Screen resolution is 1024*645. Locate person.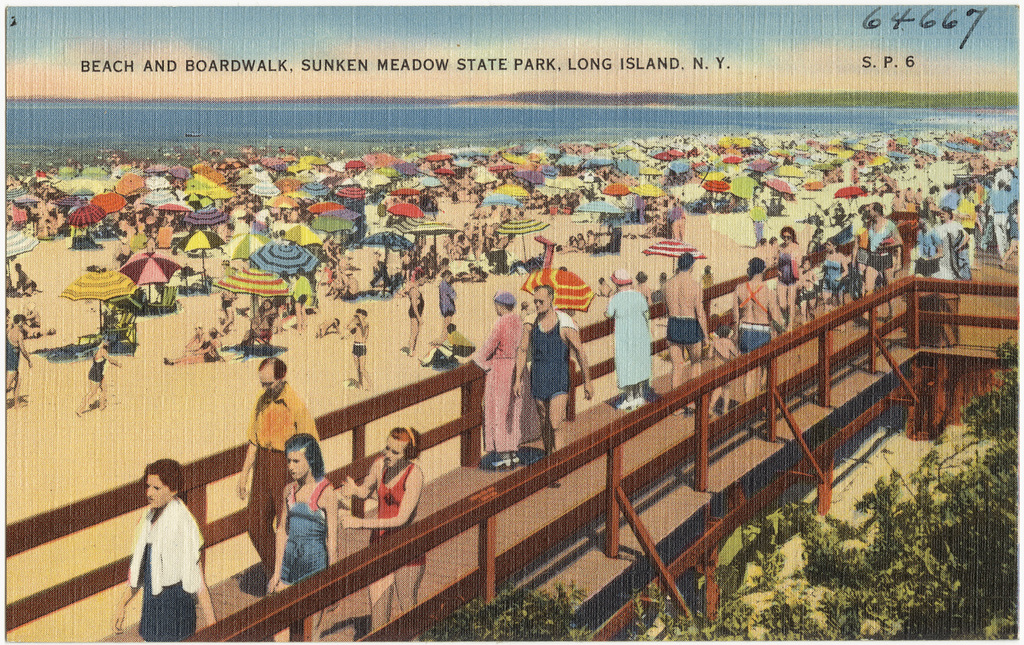
crop(335, 420, 431, 642).
